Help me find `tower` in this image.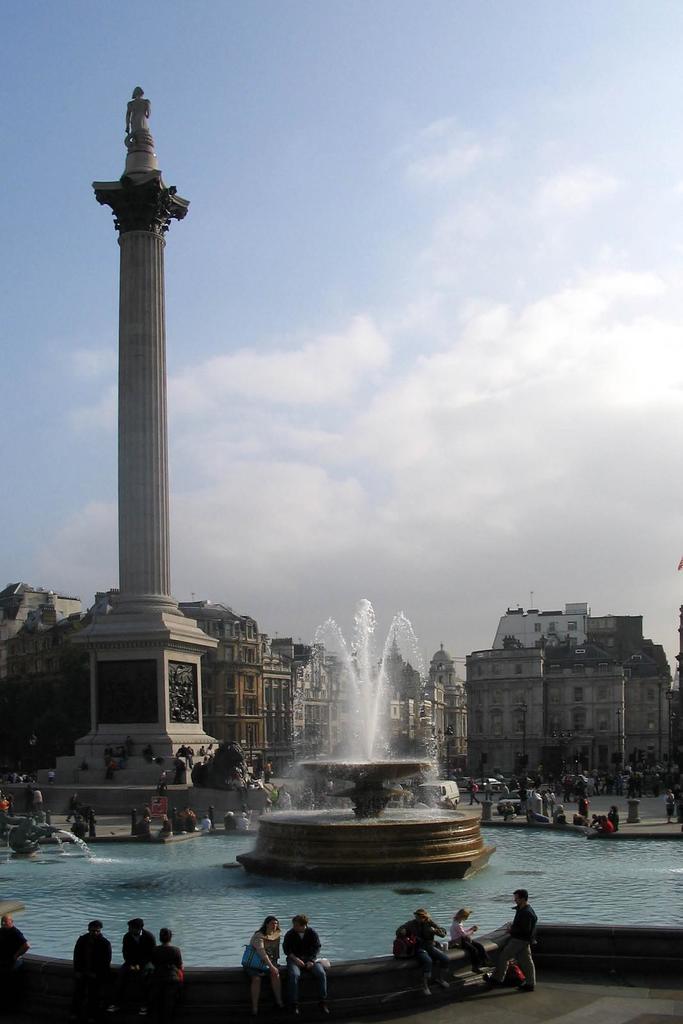
Found it: crop(72, 83, 204, 631).
